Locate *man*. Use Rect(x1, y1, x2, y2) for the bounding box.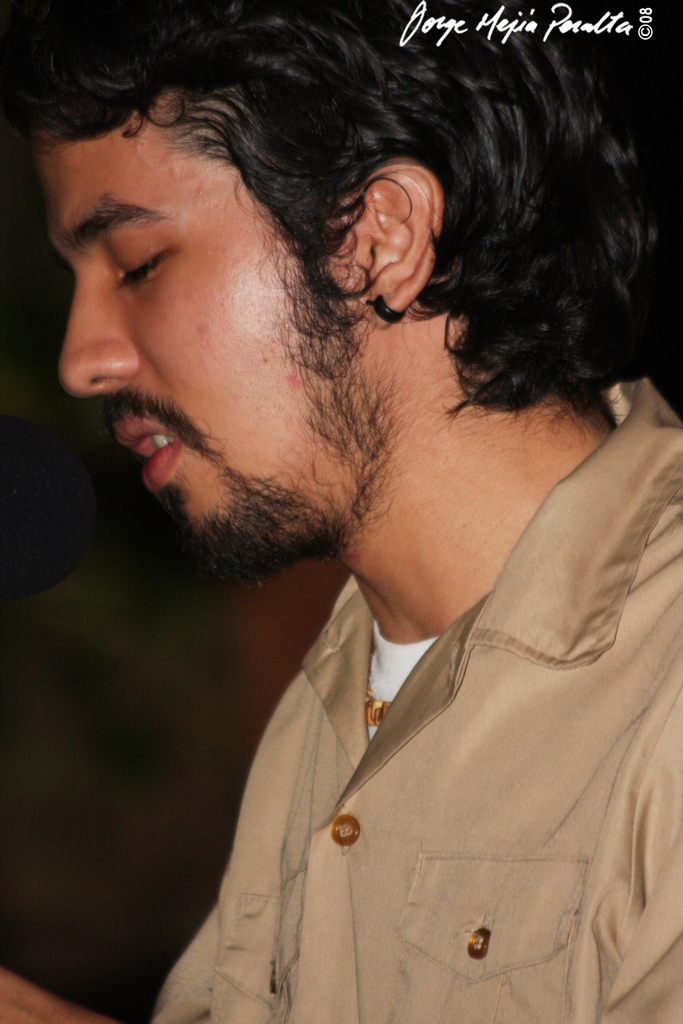
Rect(25, 0, 682, 1023).
